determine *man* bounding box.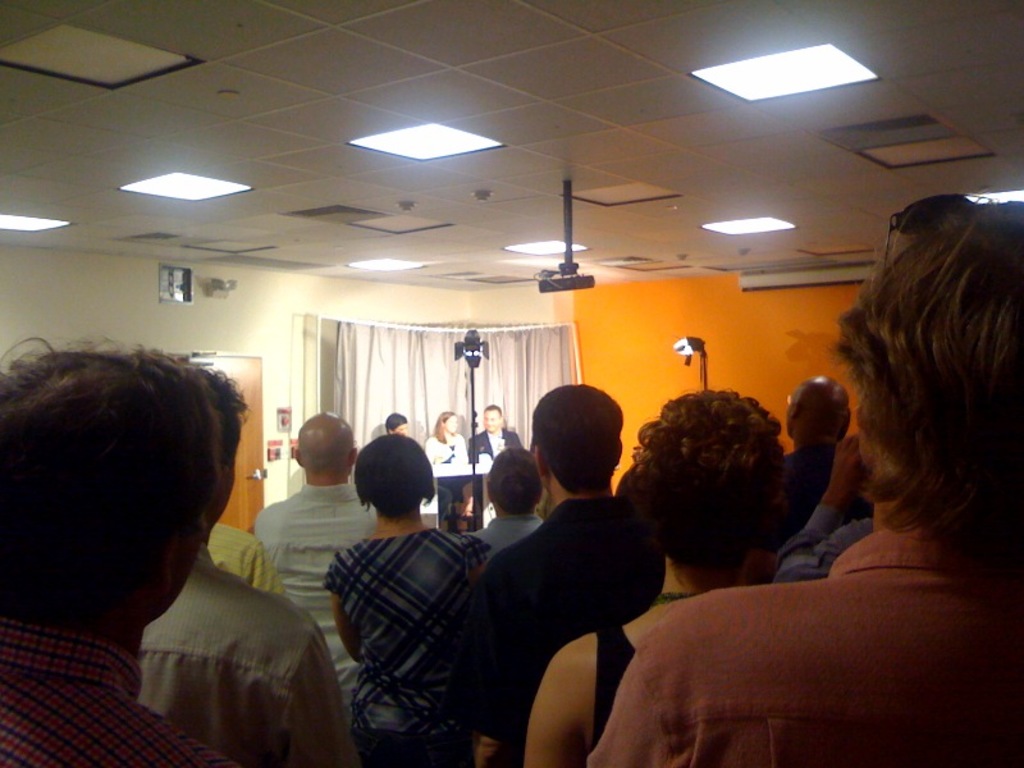
Determined: box(452, 370, 673, 767).
